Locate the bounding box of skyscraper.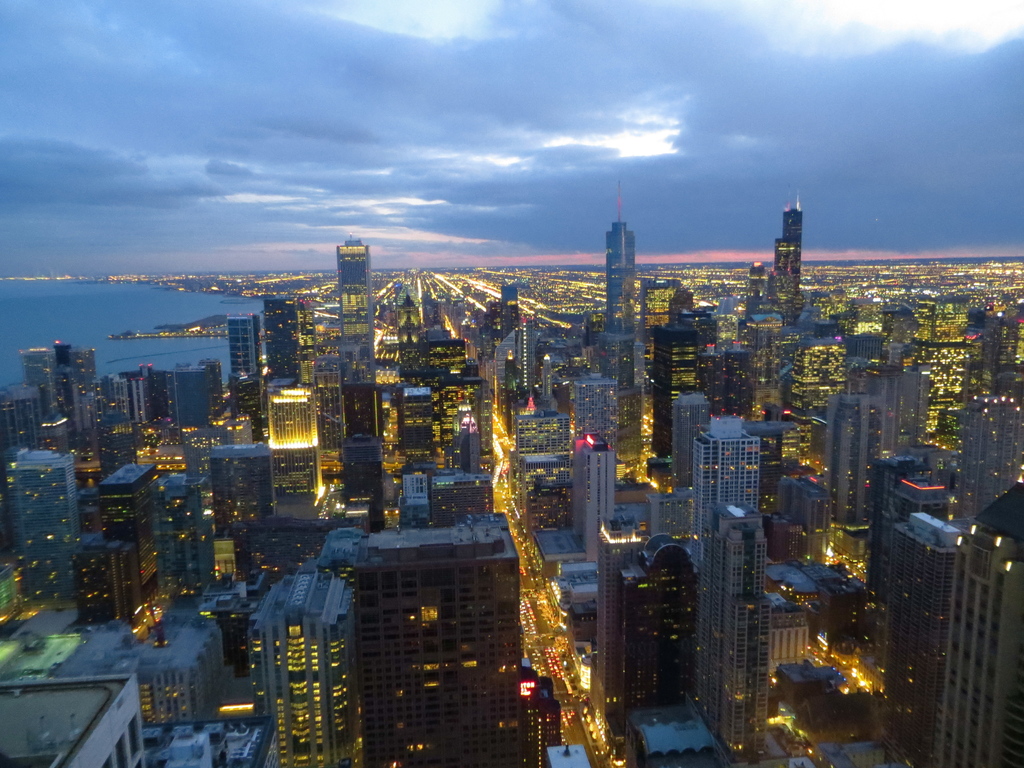
Bounding box: [695,415,772,569].
